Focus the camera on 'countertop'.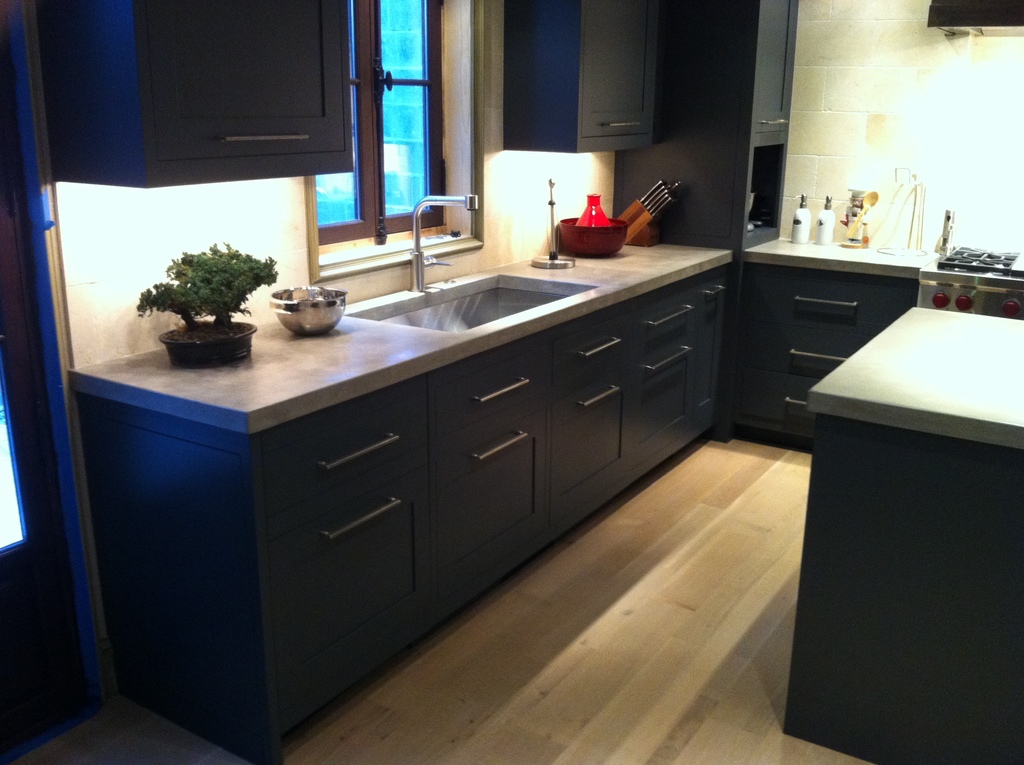
Focus region: detection(803, 298, 1023, 451).
